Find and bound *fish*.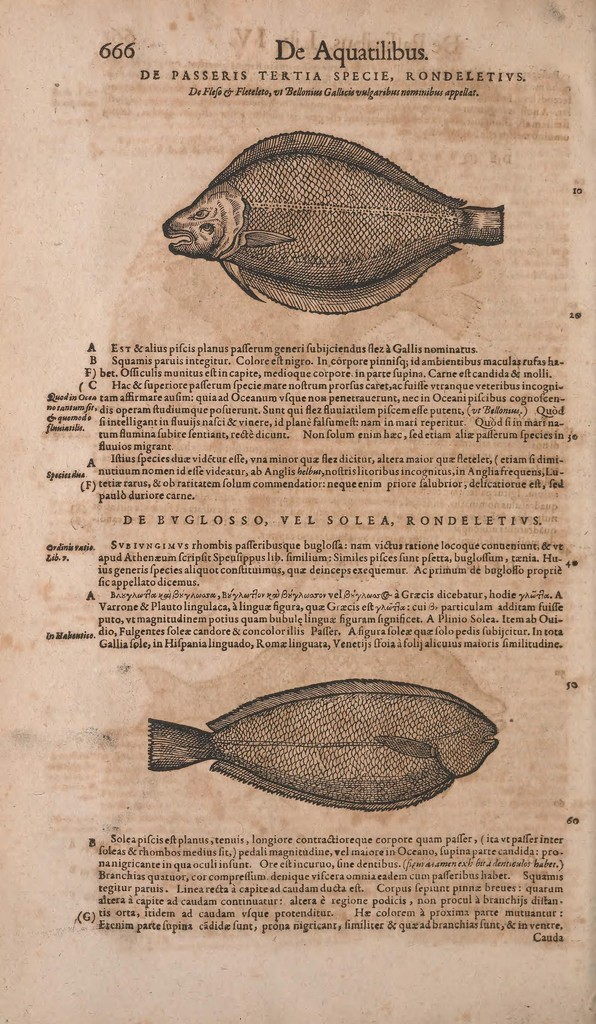
Bound: bbox(152, 134, 506, 319).
